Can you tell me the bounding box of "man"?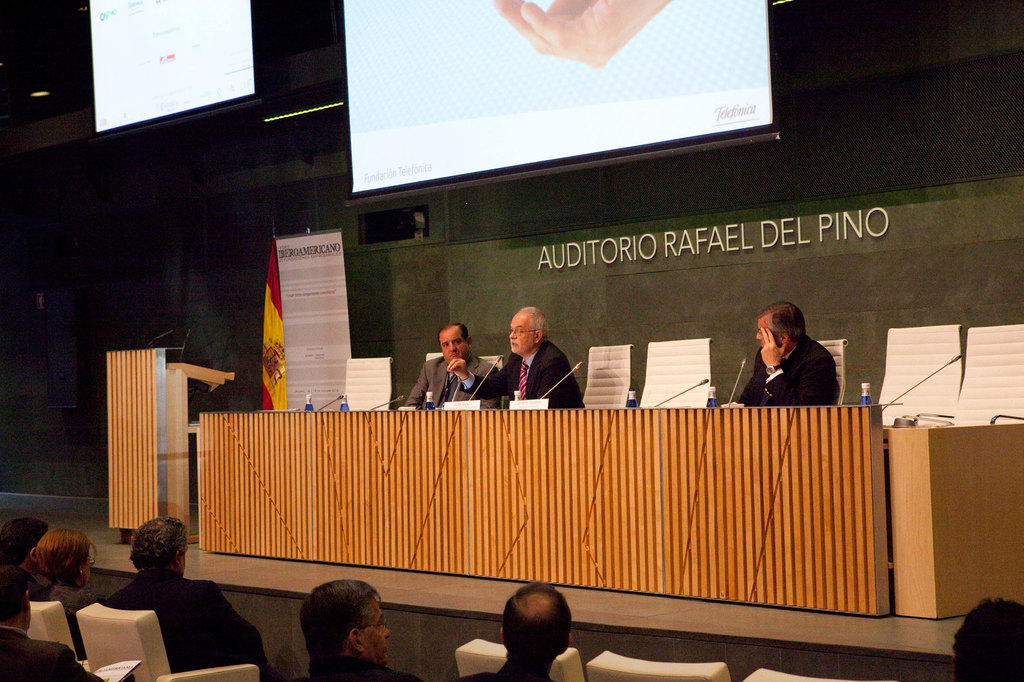
{"left": 275, "top": 582, "right": 412, "bottom": 680}.
